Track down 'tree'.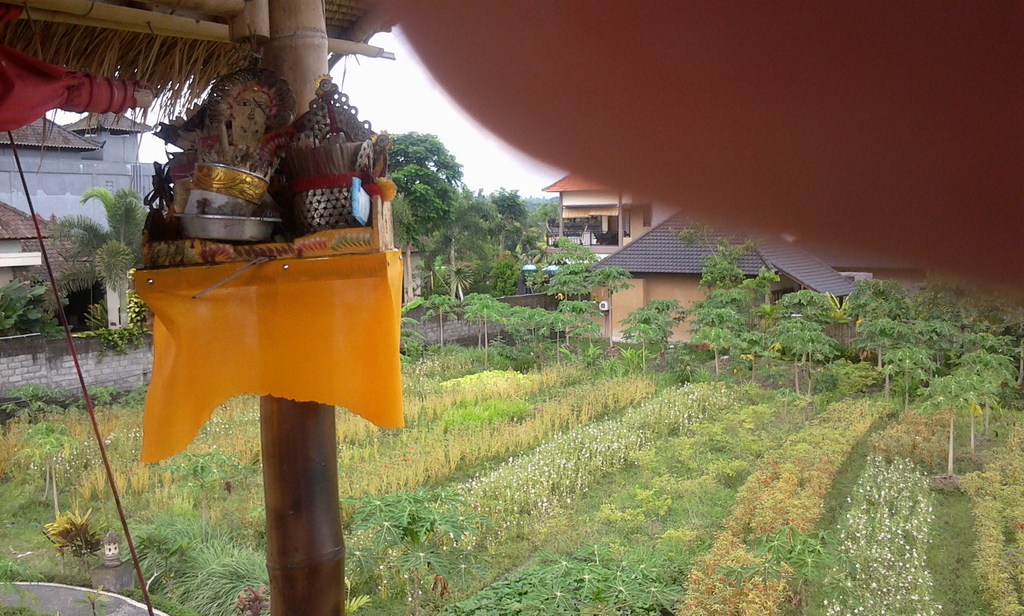
Tracked to 861/316/910/346.
